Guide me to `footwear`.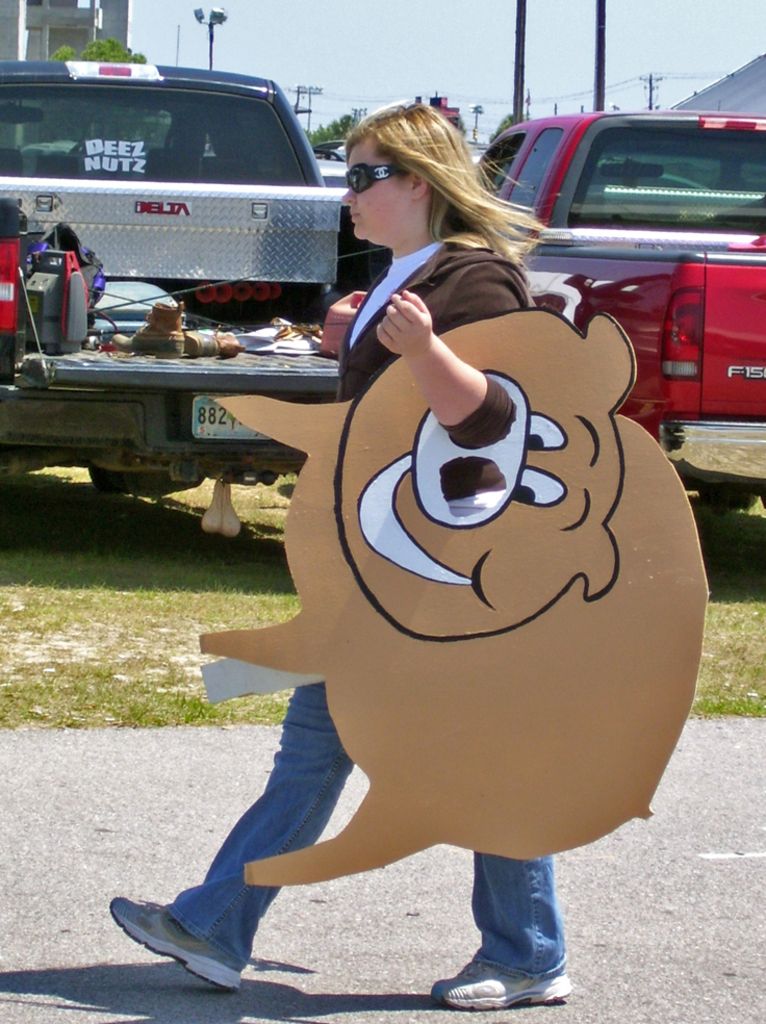
Guidance: bbox(434, 951, 573, 1007).
